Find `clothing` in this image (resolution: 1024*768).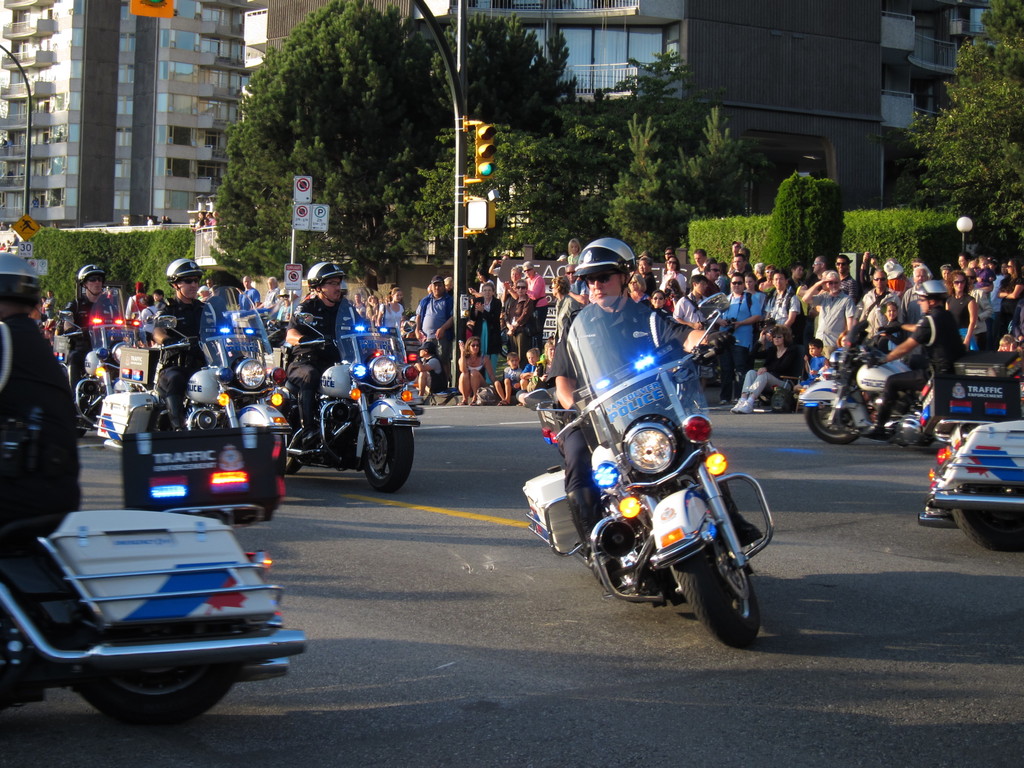
box=[195, 214, 216, 228].
